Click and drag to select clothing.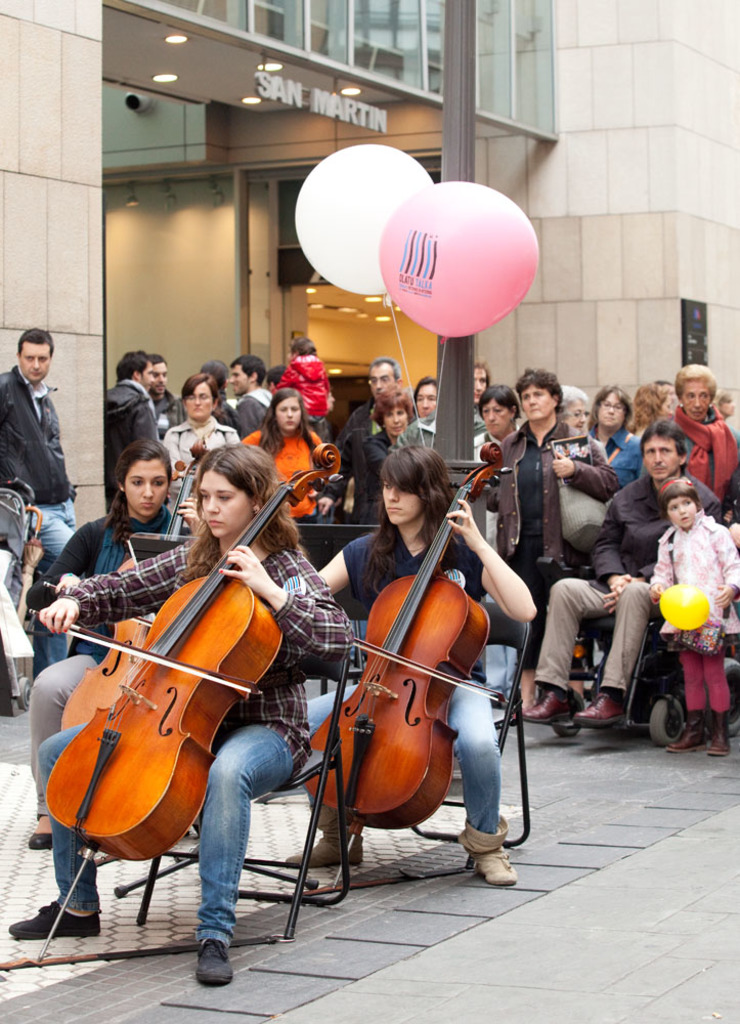
Selection: bbox=(322, 389, 387, 454).
